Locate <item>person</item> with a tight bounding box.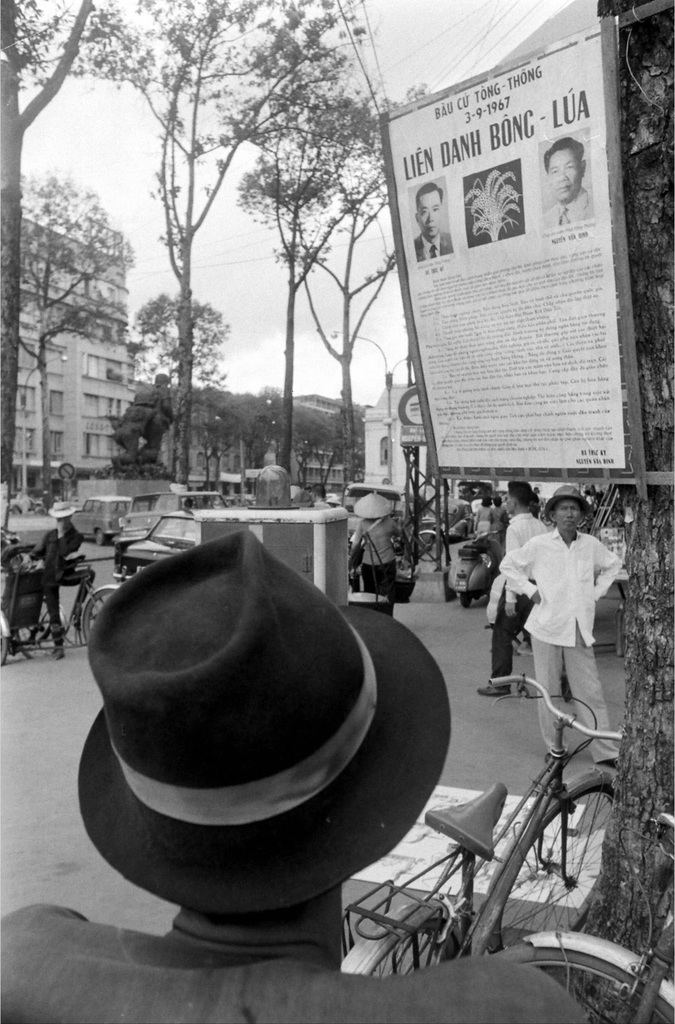
region(29, 502, 101, 657).
